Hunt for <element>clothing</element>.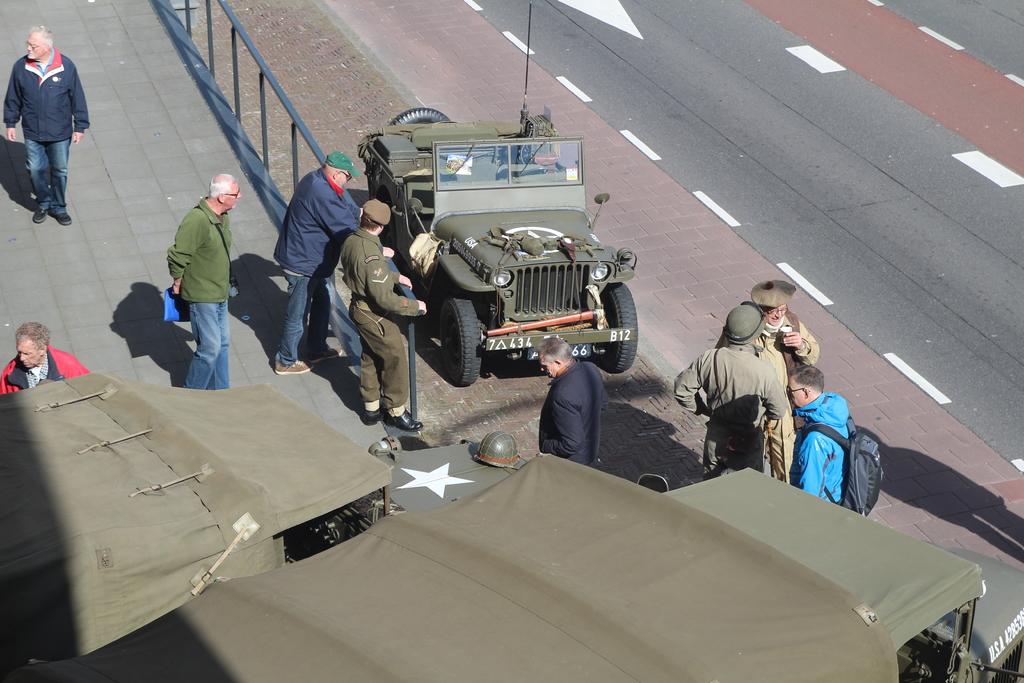
Hunted down at select_region(0, 49, 88, 204).
